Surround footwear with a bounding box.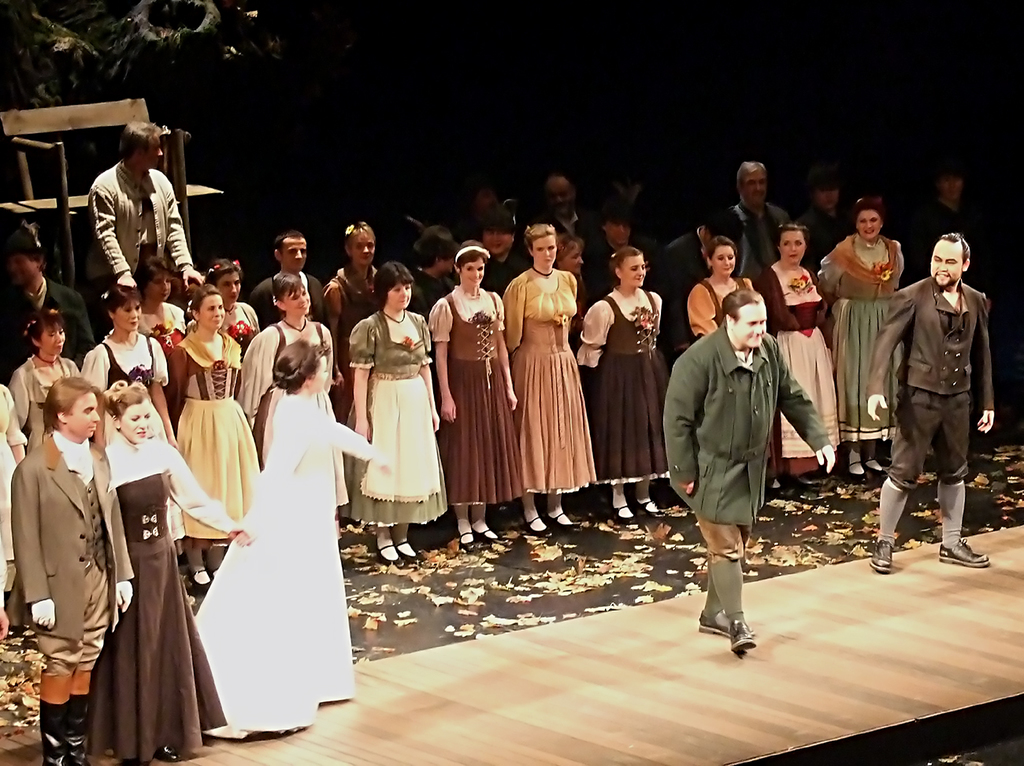
pyautogui.locateOnScreen(869, 537, 892, 575).
